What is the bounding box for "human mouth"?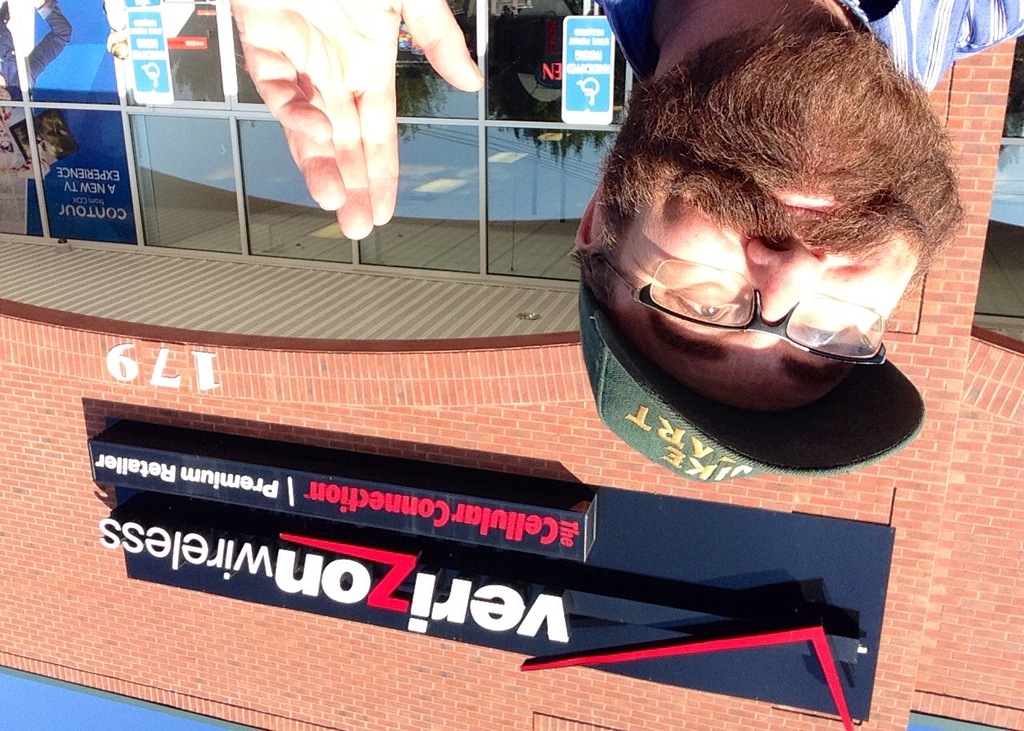
<bbox>758, 189, 837, 218</bbox>.
